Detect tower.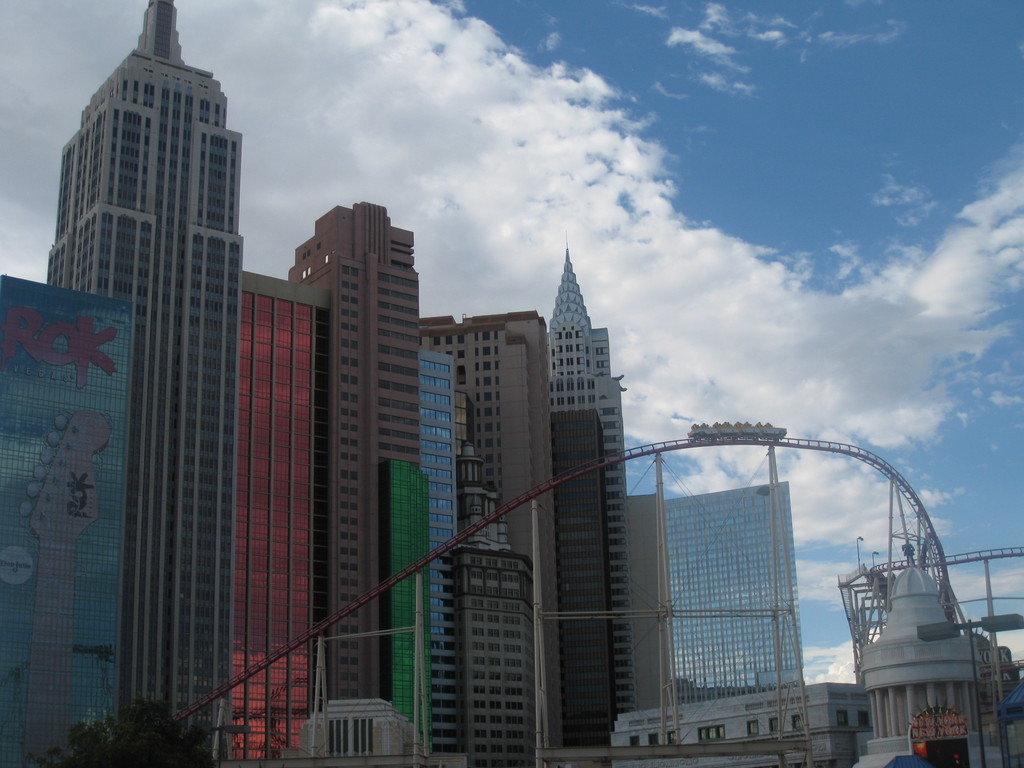
Detected at BBox(276, 206, 429, 763).
